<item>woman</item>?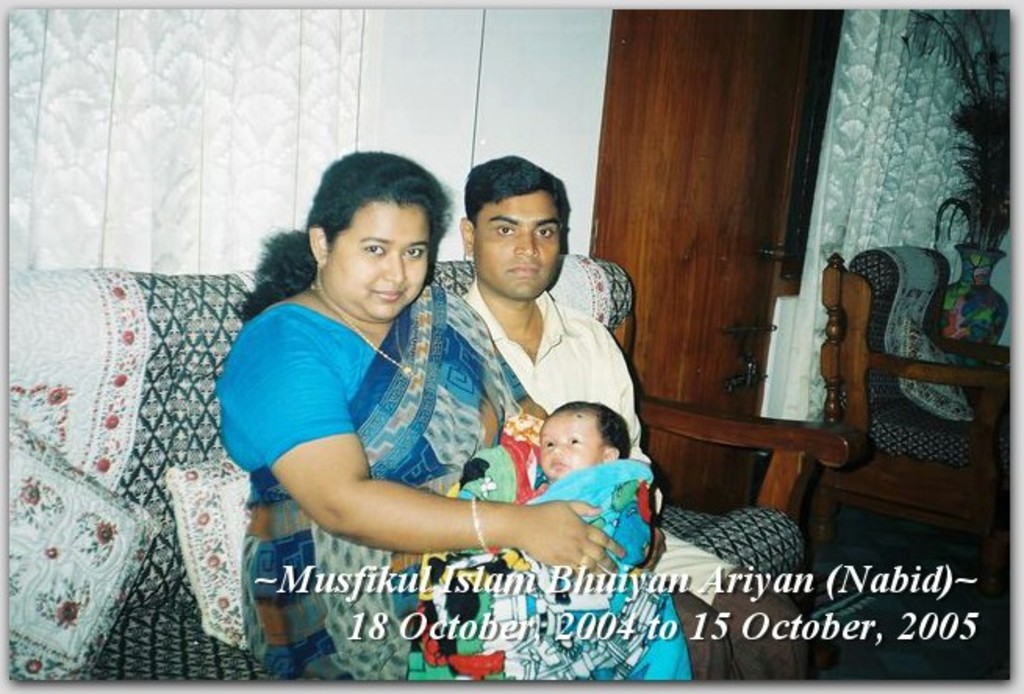
213, 180, 693, 641
